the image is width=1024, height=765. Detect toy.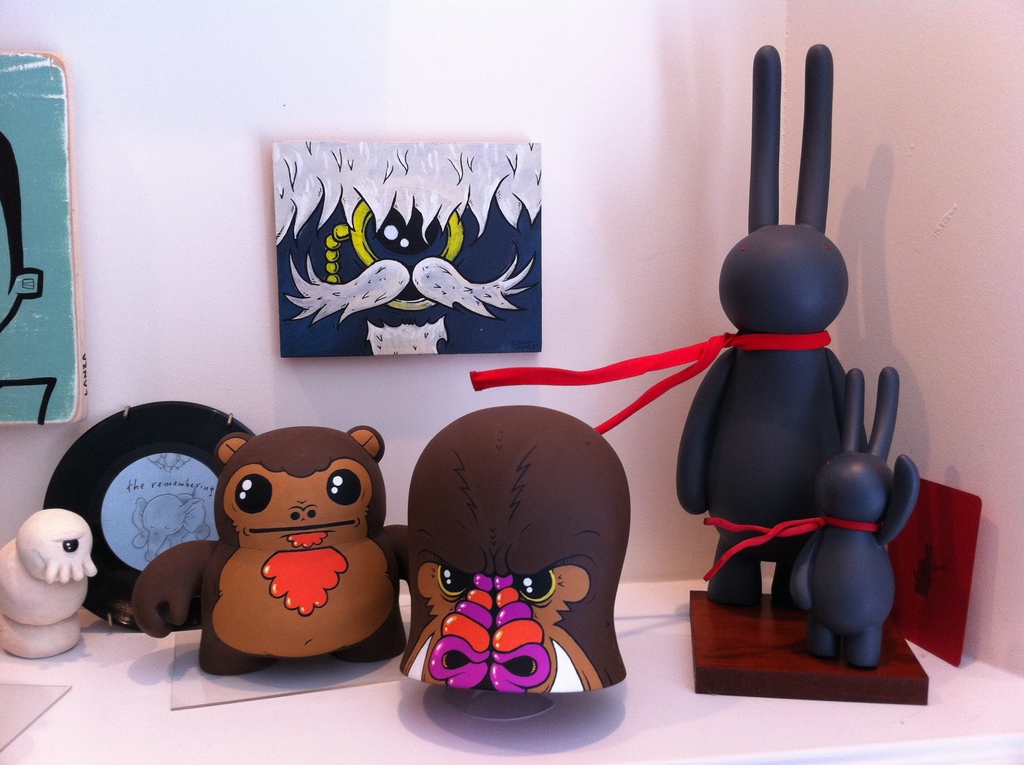
Detection: [x1=40, y1=397, x2=252, y2=632].
